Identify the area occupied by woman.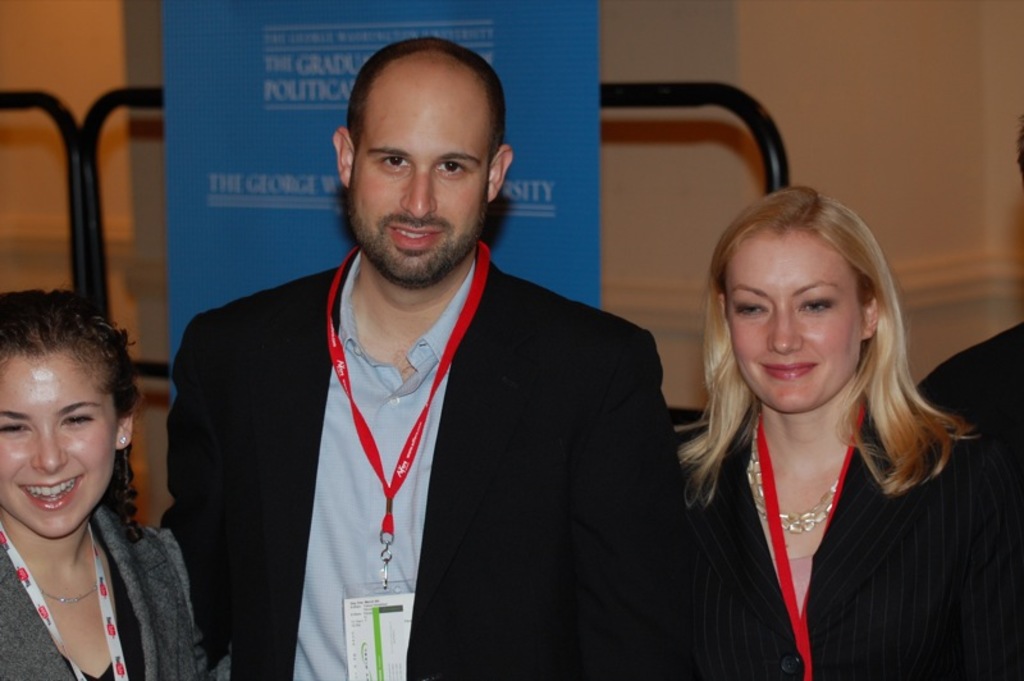
Area: (643, 133, 993, 680).
